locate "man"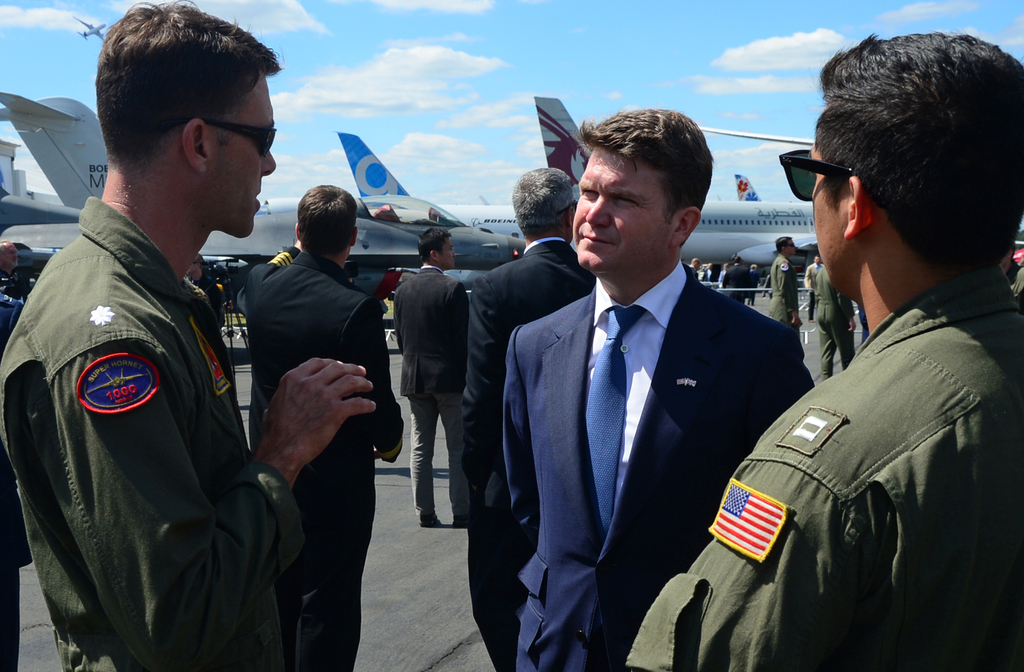
(807,253,822,311)
